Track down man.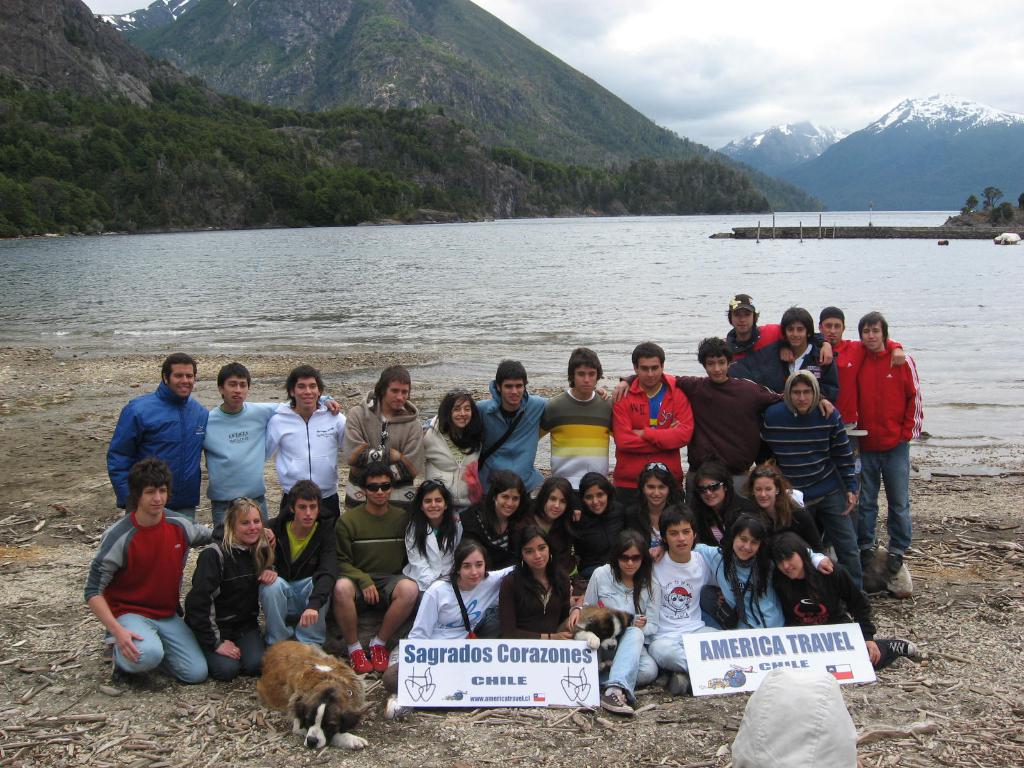
Tracked to region(644, 508, 830, 701).
